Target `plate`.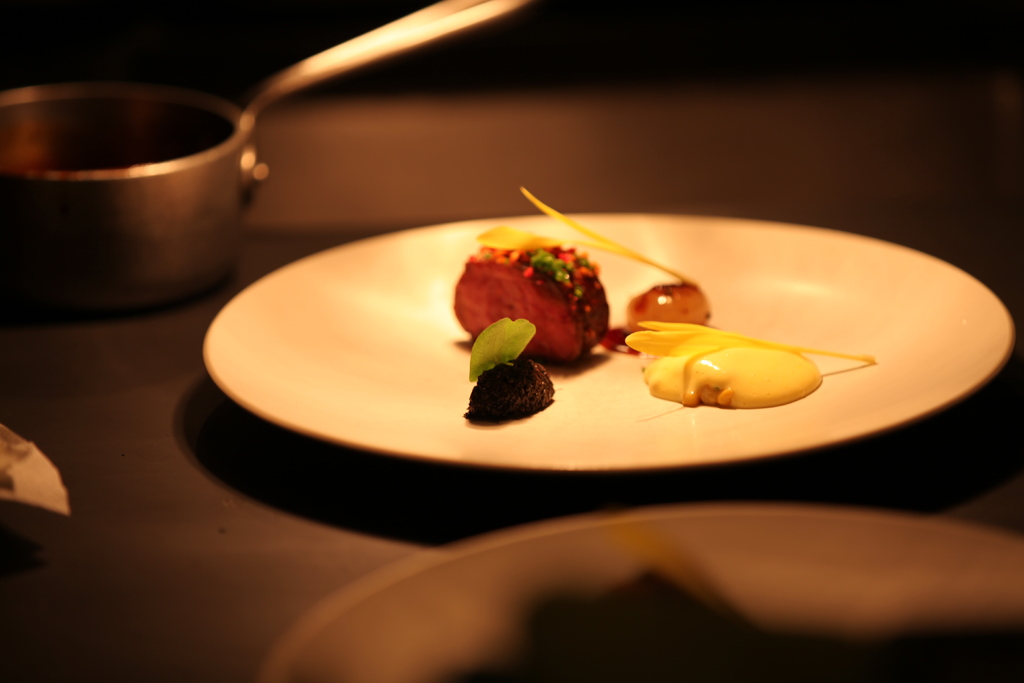
Target region: BBox(260, 503, 1023, 682).
